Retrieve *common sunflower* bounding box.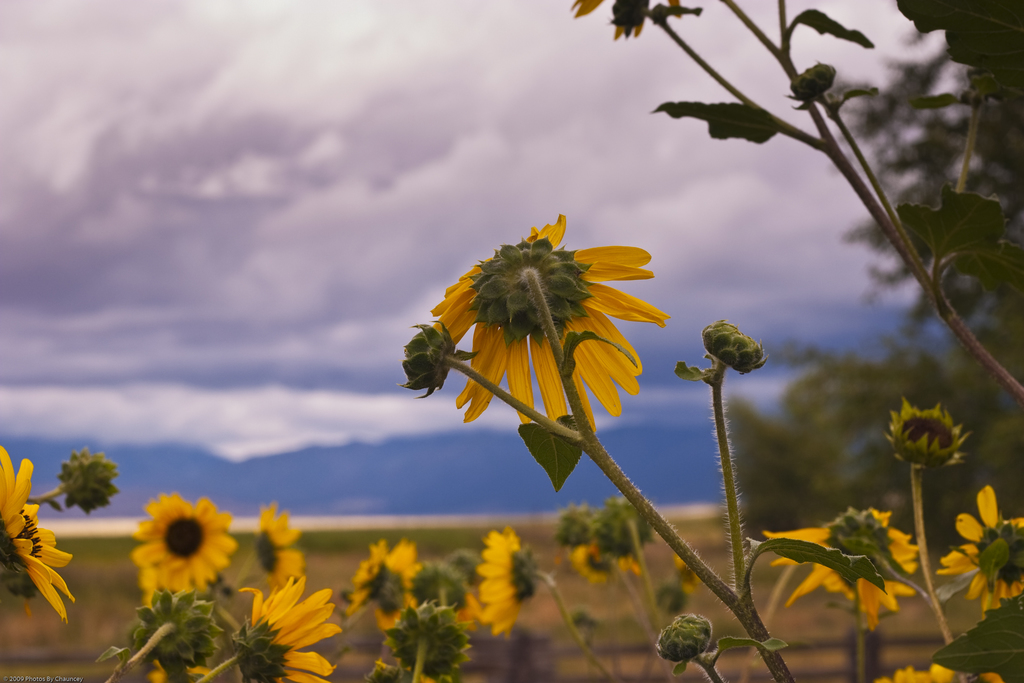
Bounding box: left=465, top=529, right=527, bottom=629.
